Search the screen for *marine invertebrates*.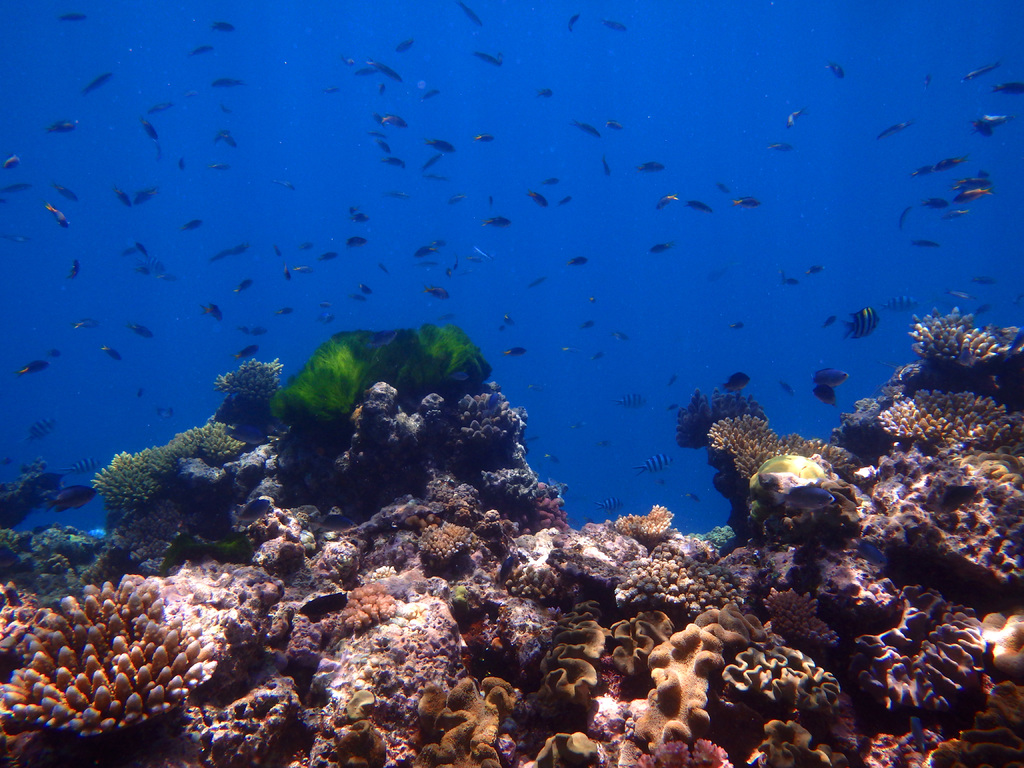
Found at 308, 579, 397, 639.
